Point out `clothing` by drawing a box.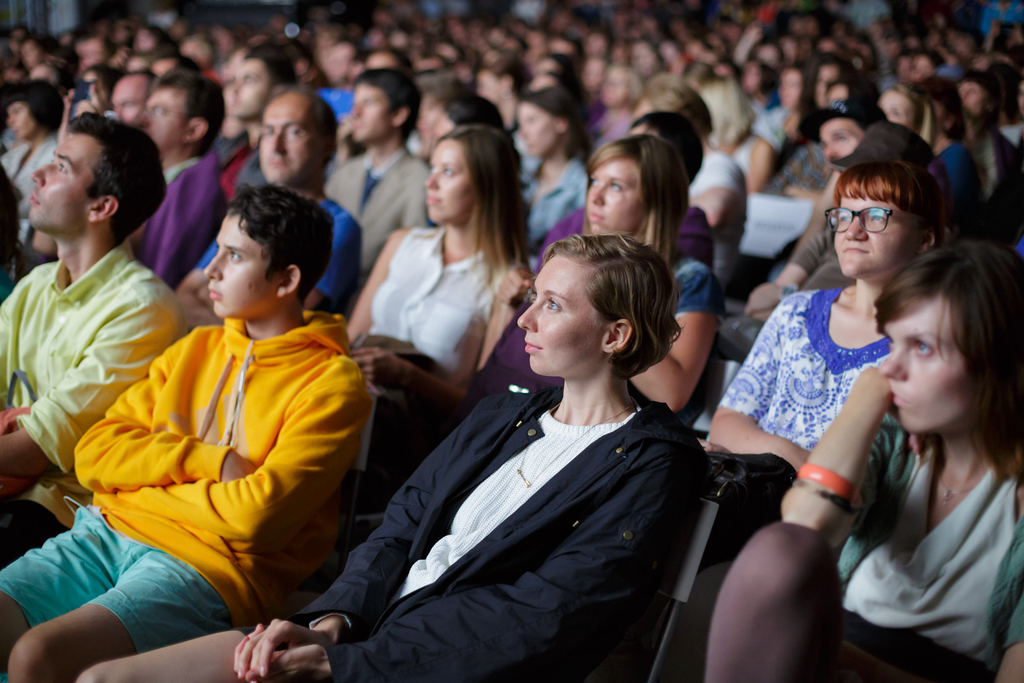
{"left": 118, "top": 148, "right": 230, "bottom": 287}.
